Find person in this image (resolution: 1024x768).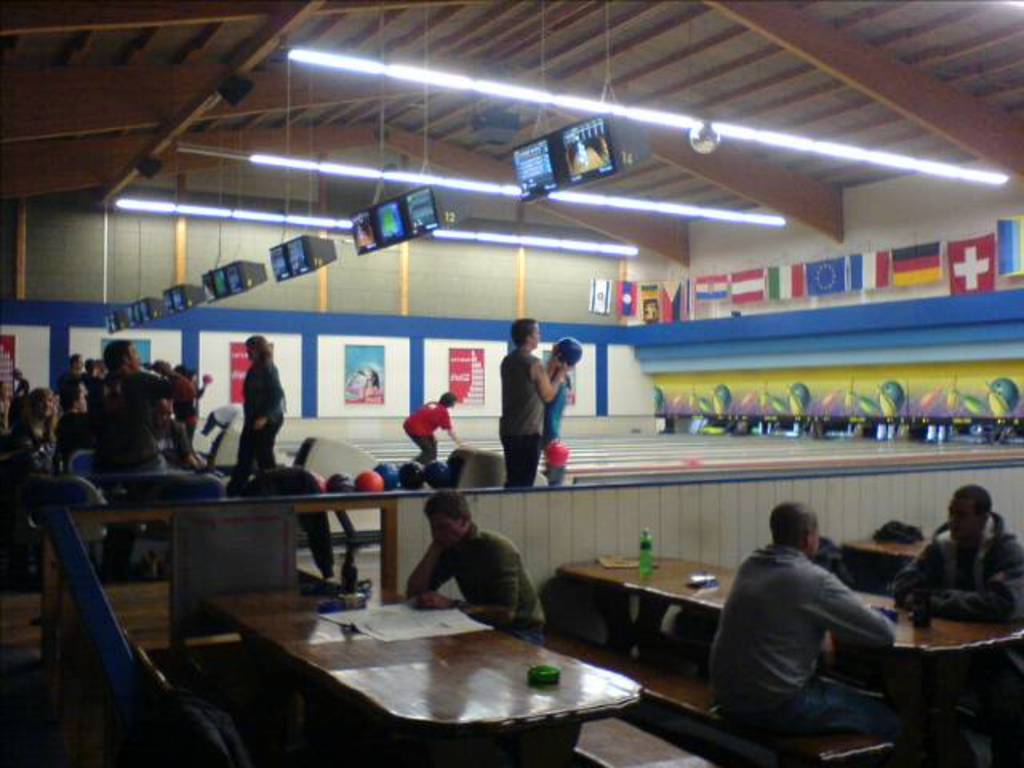
crop(494, 315, 571, 482).
